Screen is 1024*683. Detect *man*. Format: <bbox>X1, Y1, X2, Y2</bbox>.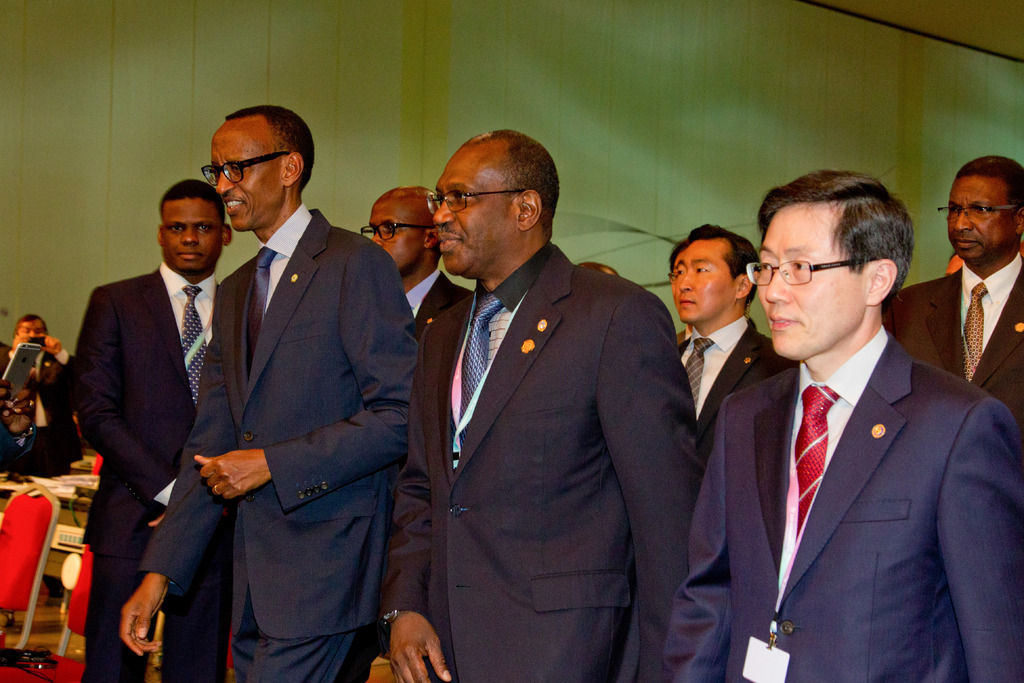
<bbox>674, 222, 799, 442</bbox>.
